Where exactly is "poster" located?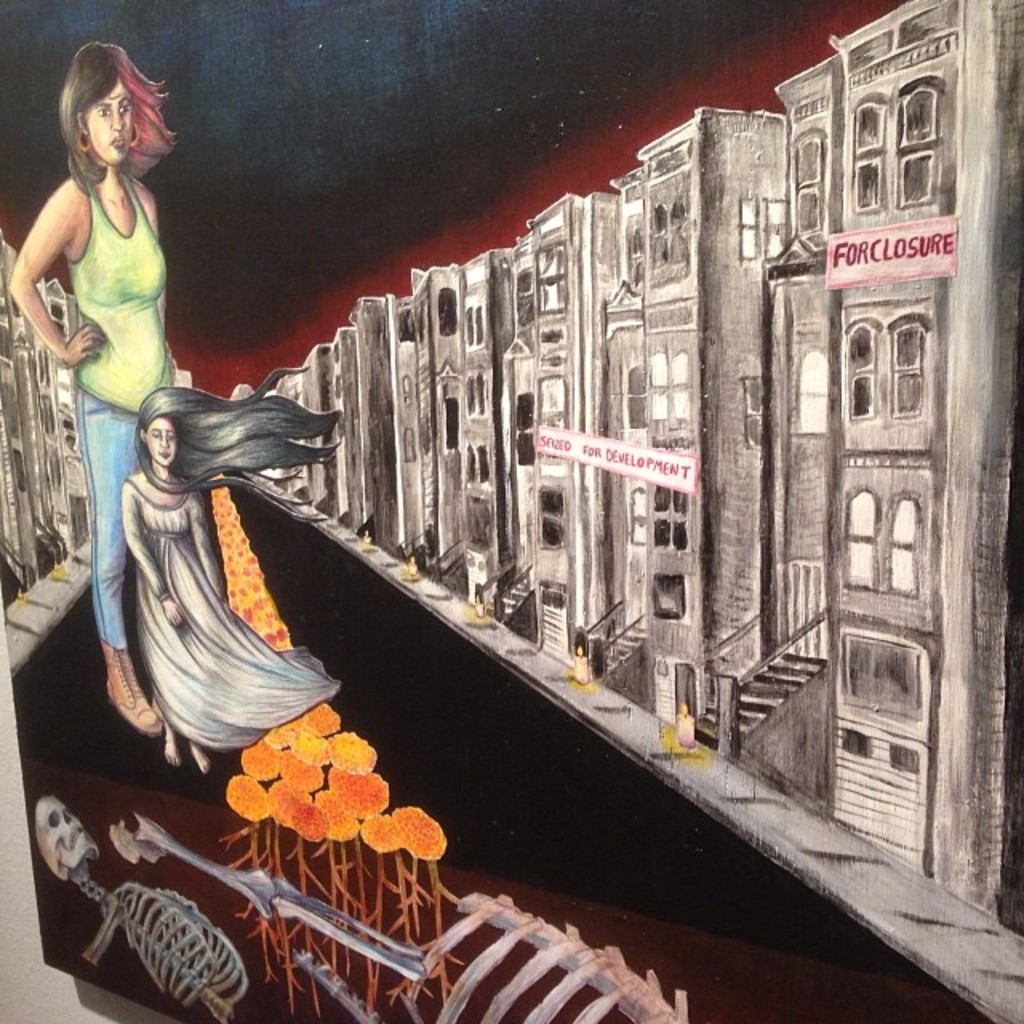
Its bounding box is (0,0,1019,1022).
